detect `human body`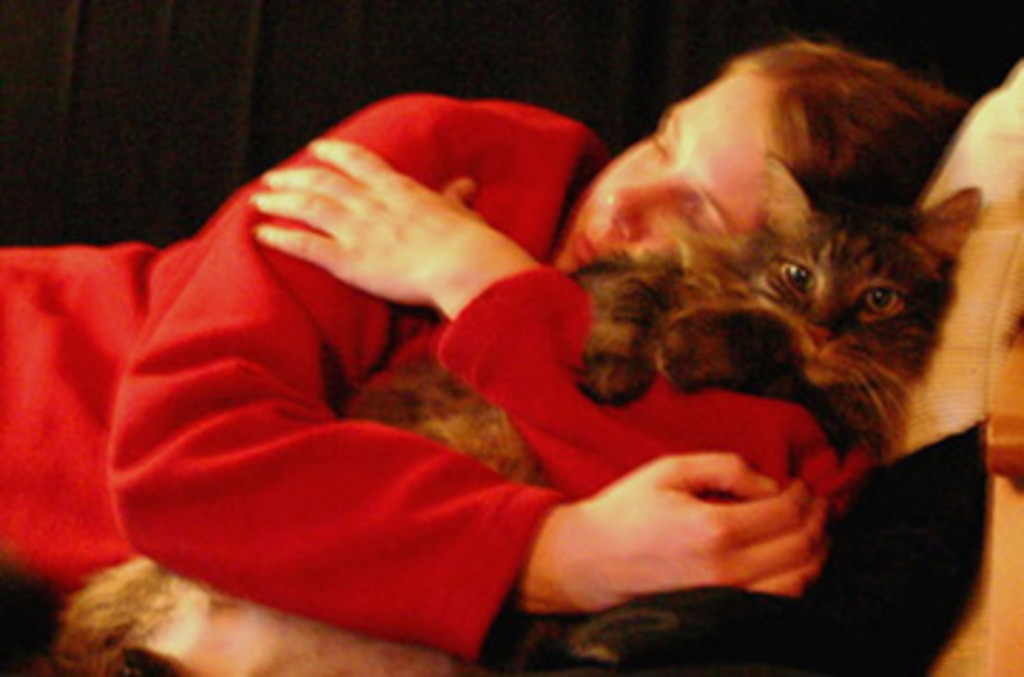
<box>0,34,976,666</box>
